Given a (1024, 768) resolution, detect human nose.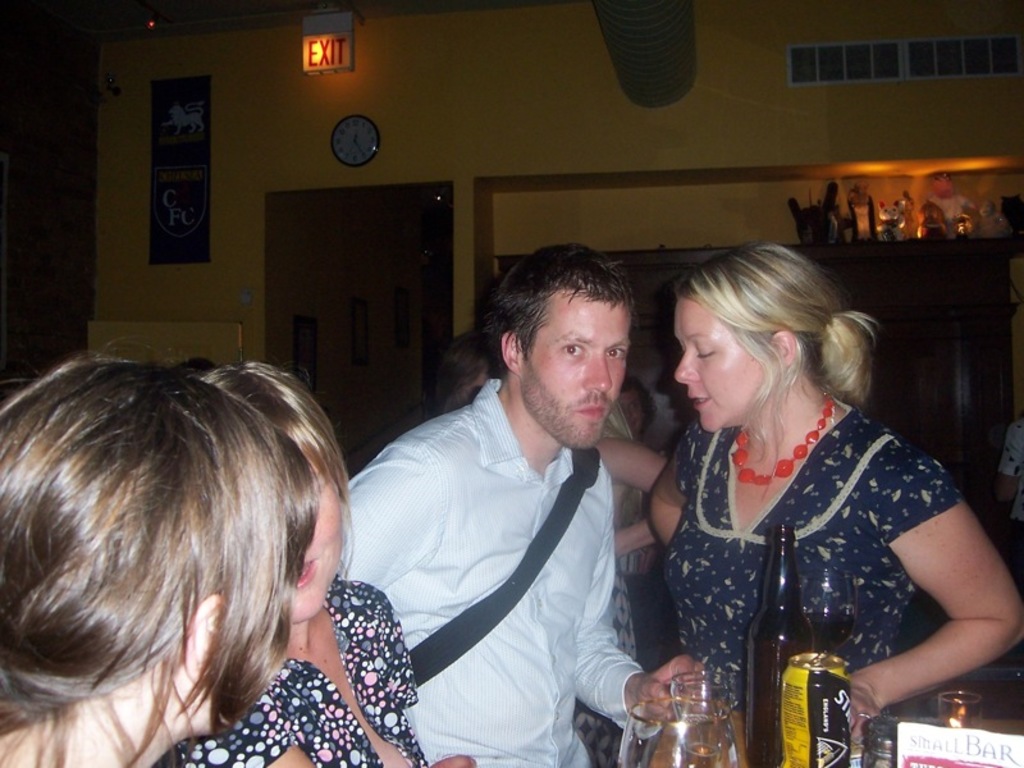
Rect(672, 351, 700, 385).
